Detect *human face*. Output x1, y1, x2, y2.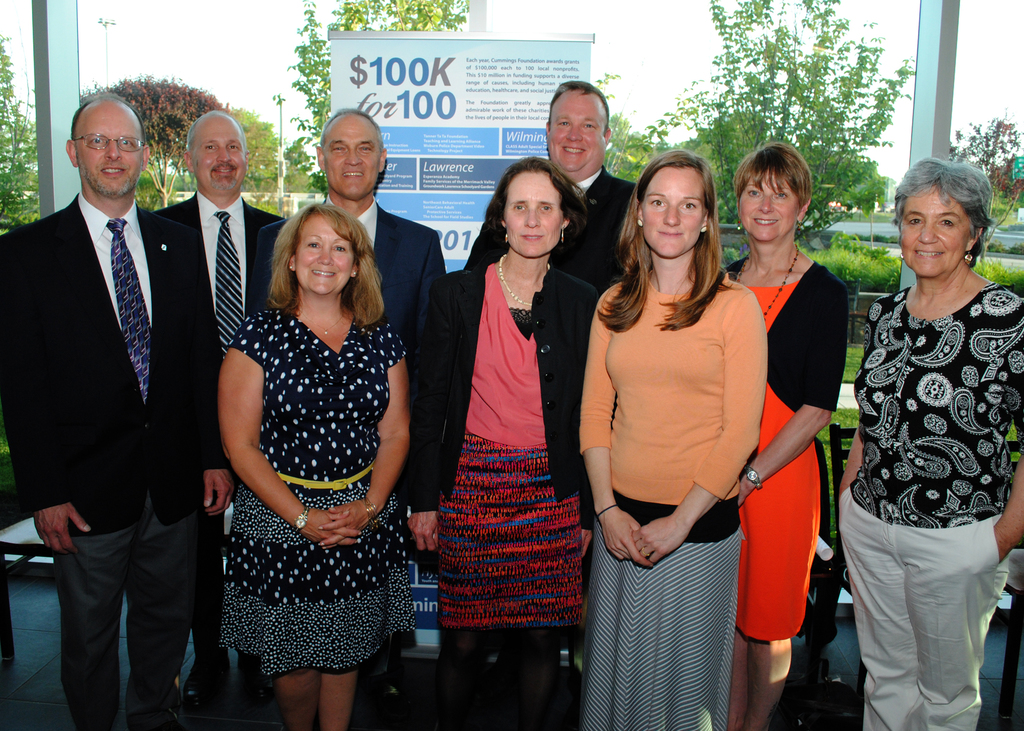
891, 184, 974, 274.
